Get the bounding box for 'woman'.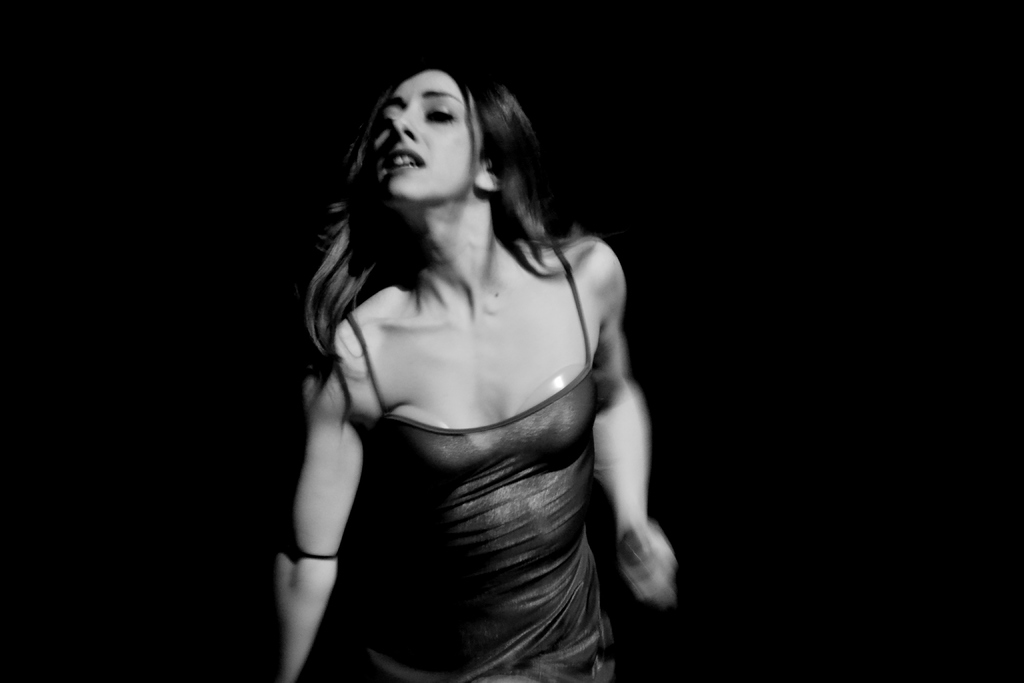
BBox(273, 64, 680, 682).
